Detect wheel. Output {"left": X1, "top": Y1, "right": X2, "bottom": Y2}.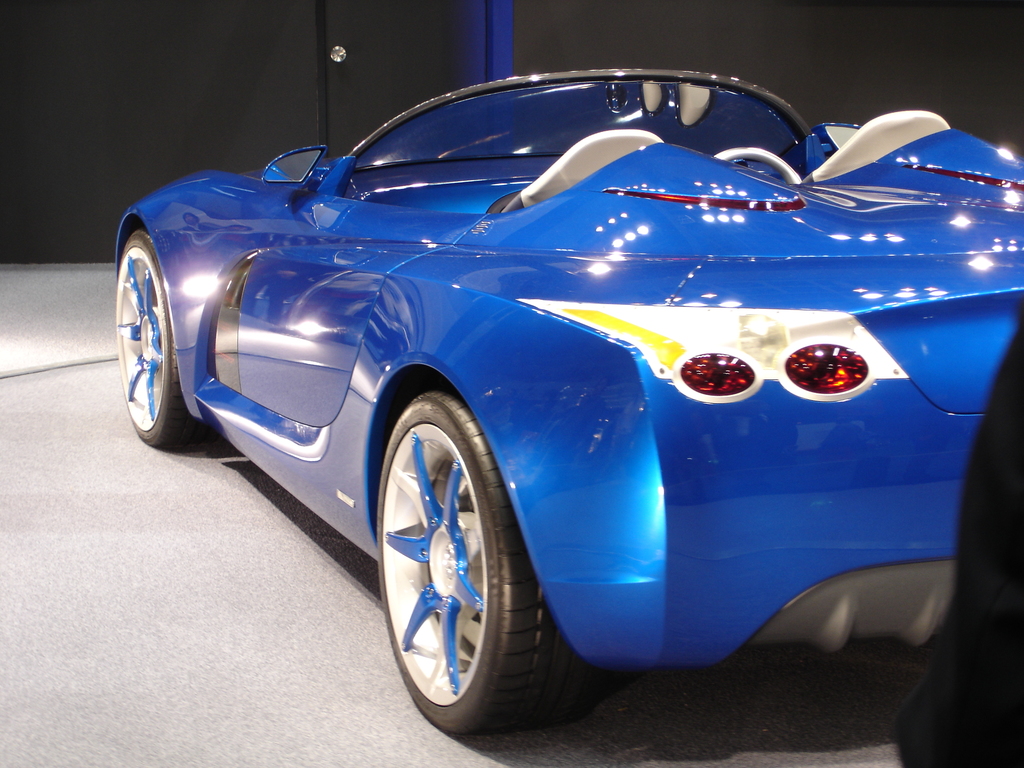
{"left": 116, "top": 223, "right": 225, "bottom": 447}.
